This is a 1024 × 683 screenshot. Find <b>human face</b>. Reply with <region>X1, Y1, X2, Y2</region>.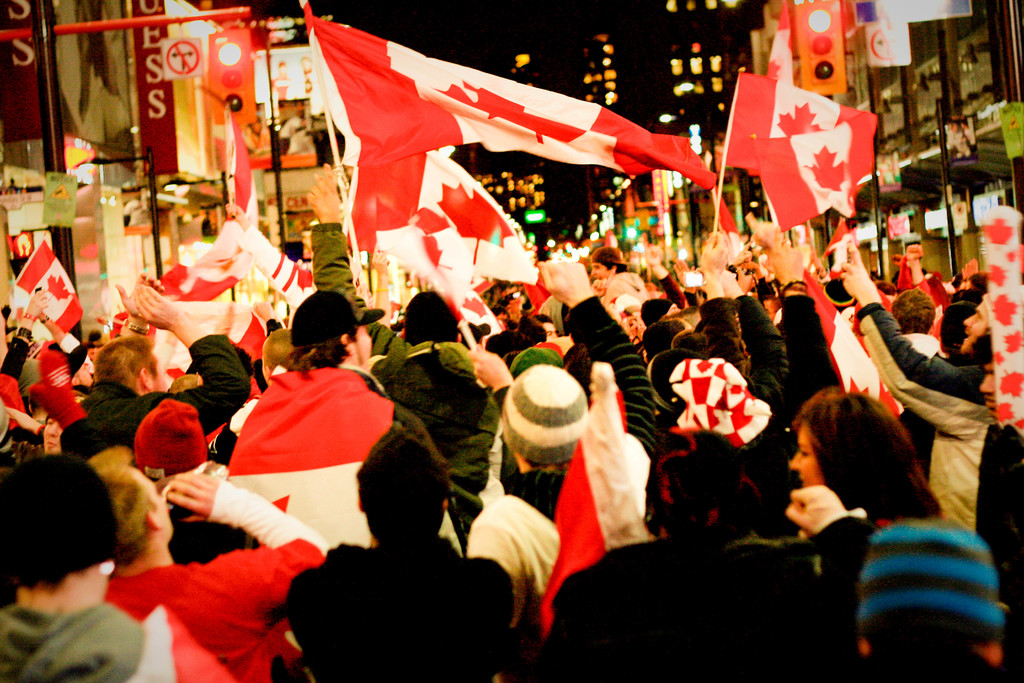
<region>961, 299, 991, 348</region>.
